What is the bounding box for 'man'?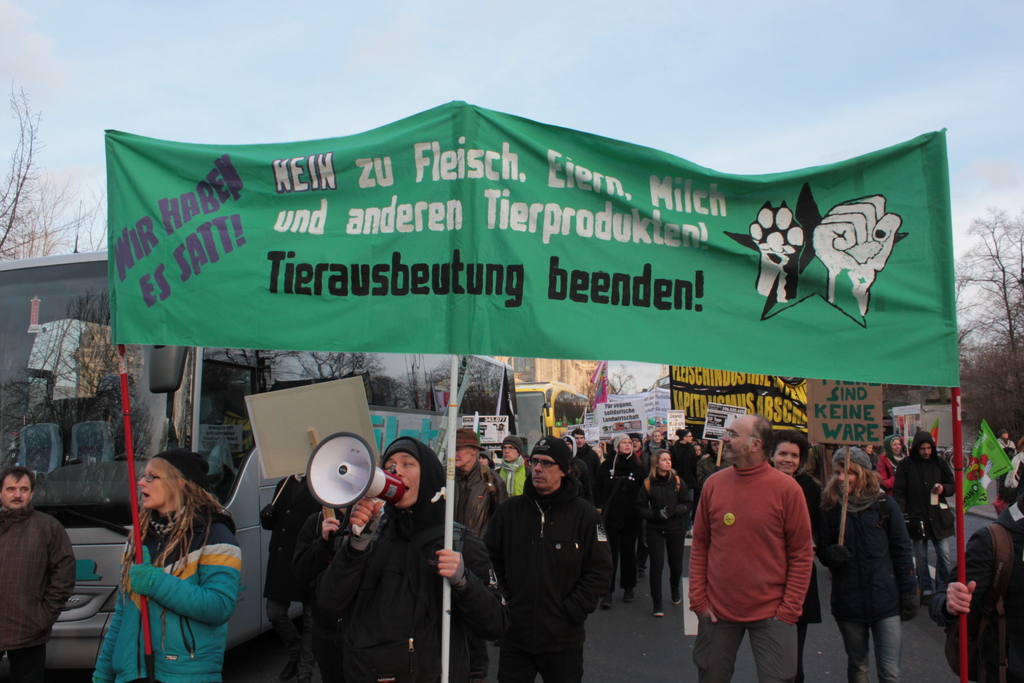
pyautogui.locateOnScreen(890, 431, 956, 608).
